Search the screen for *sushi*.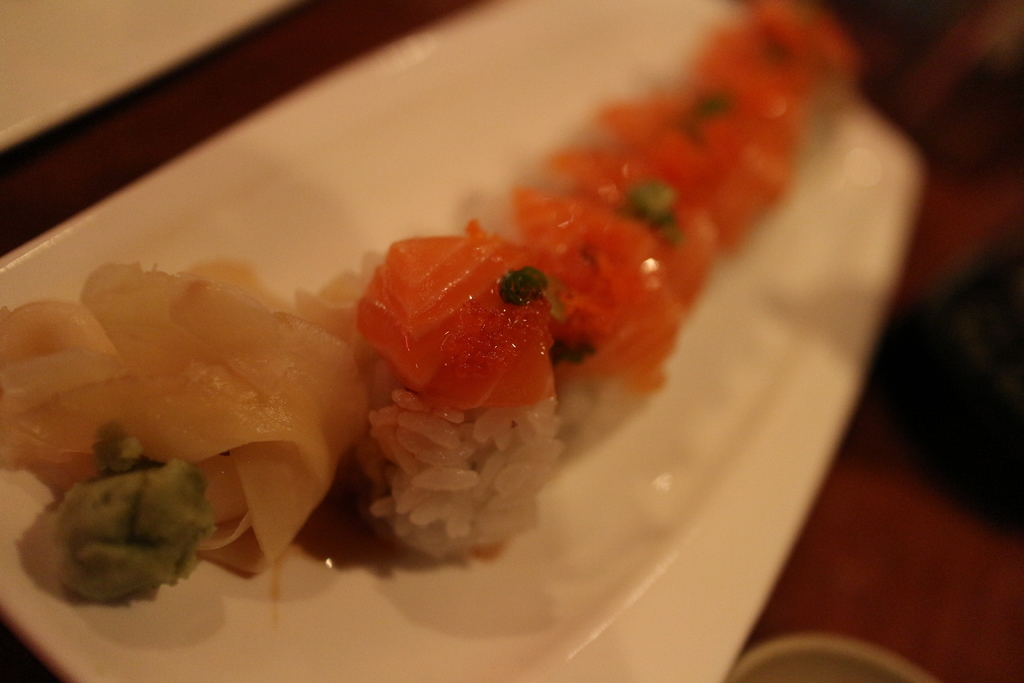
Found at [left=291, top=240, right=557, bottom=573].
